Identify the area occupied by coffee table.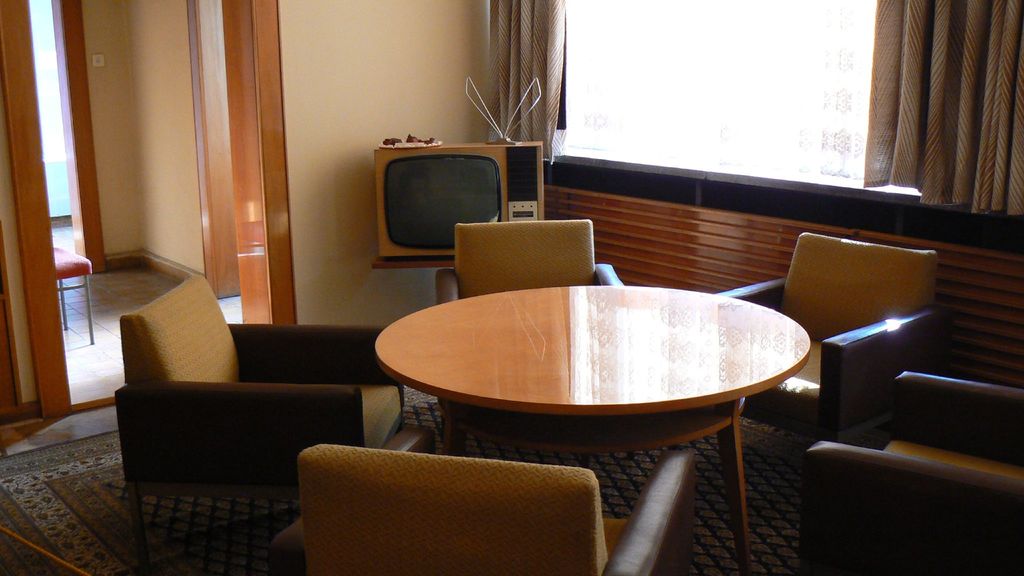
Area: region(336, 282, 811, 472).
